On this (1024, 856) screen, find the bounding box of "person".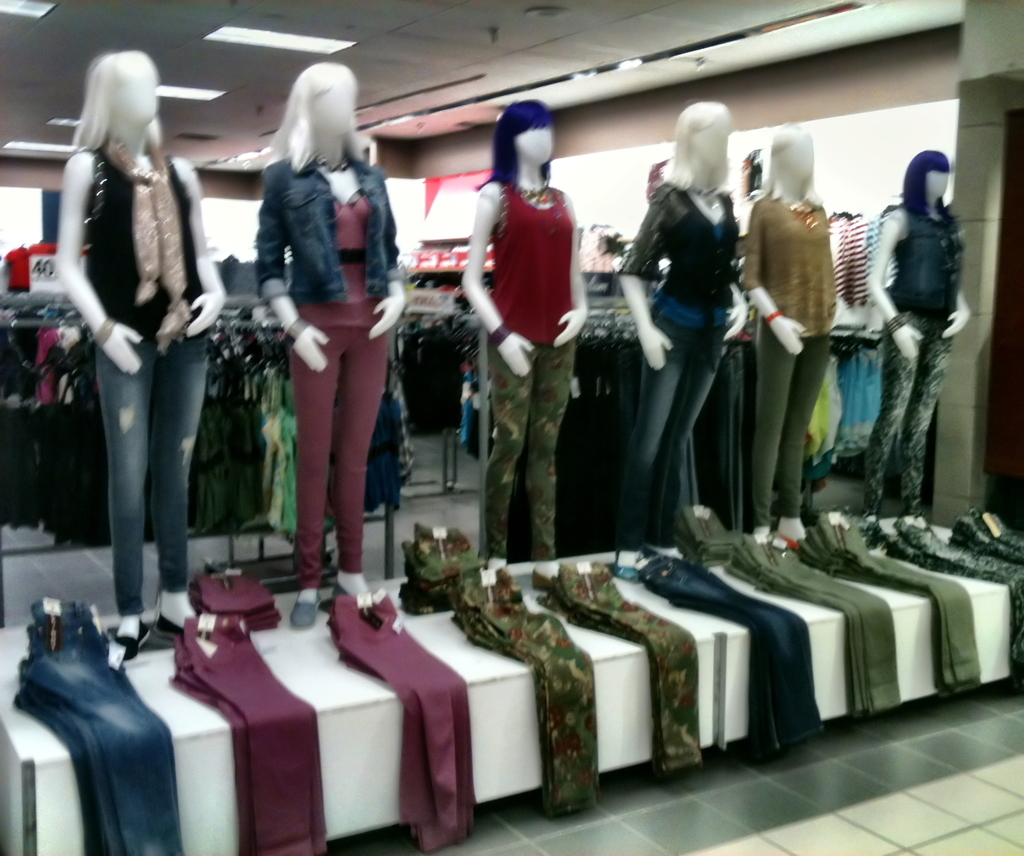
Bounding box: [x1=618, y1=102, x2=751, y2=582].
